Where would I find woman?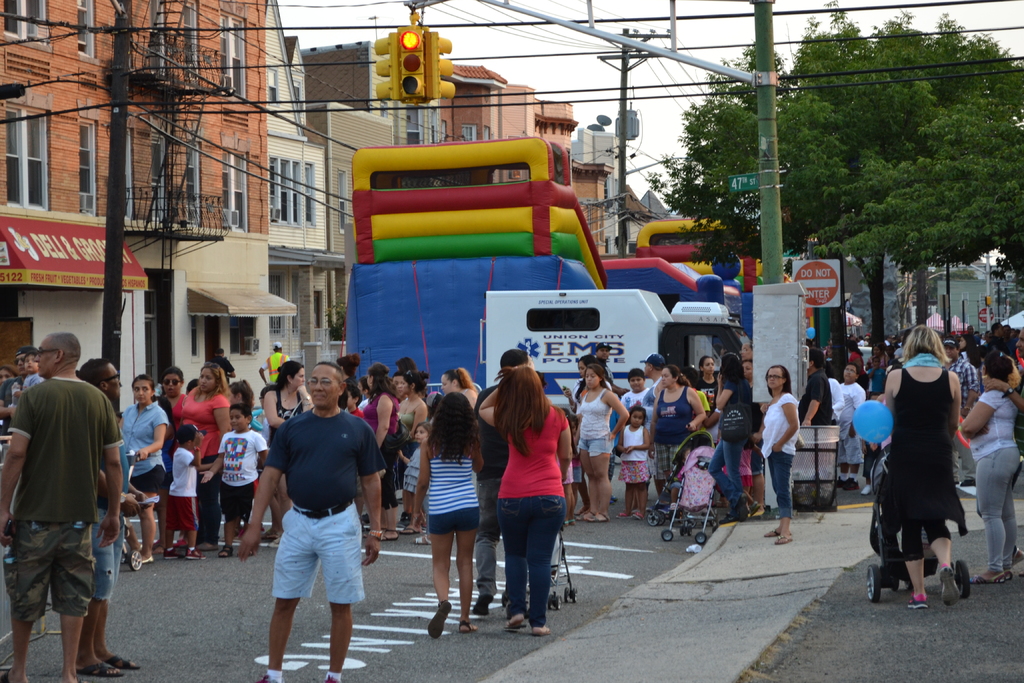
At rect(846, 336, 874, 393).
